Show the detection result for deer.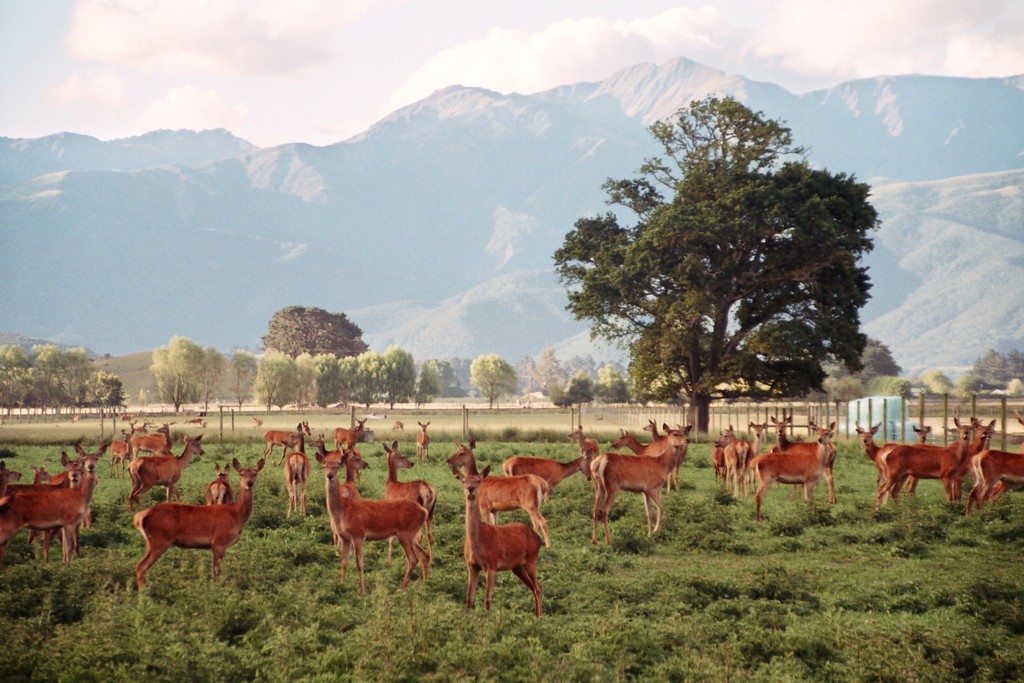
(447,434,556,549).
